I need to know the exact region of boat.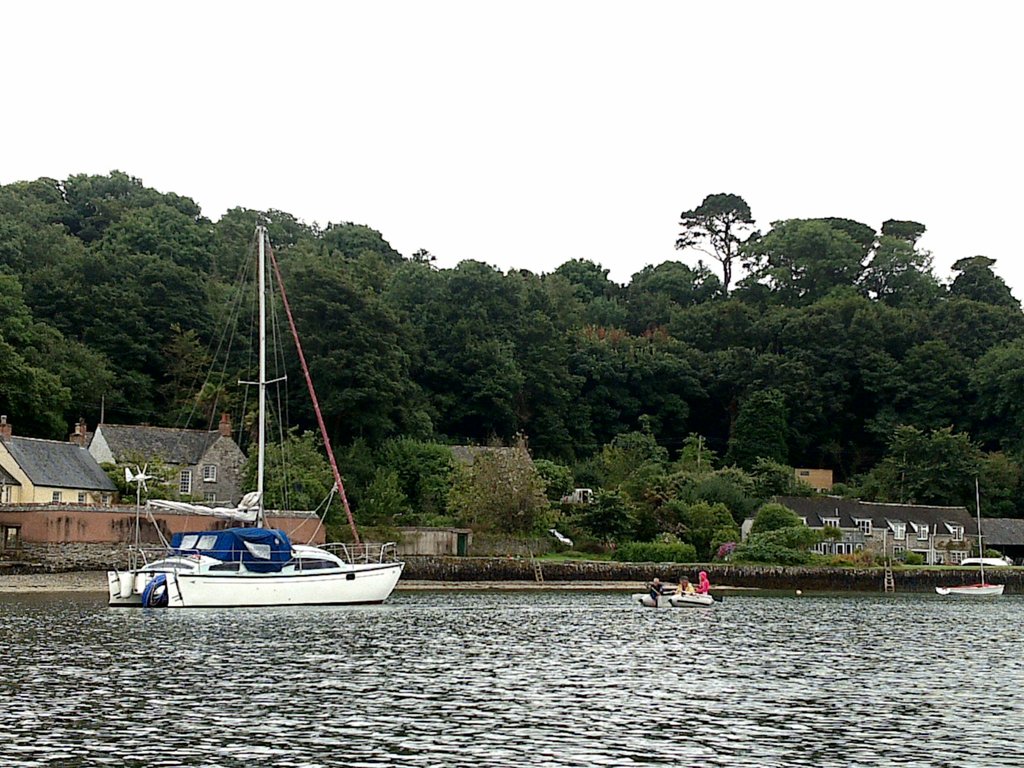
Region: [125, 330, 394, 616].
